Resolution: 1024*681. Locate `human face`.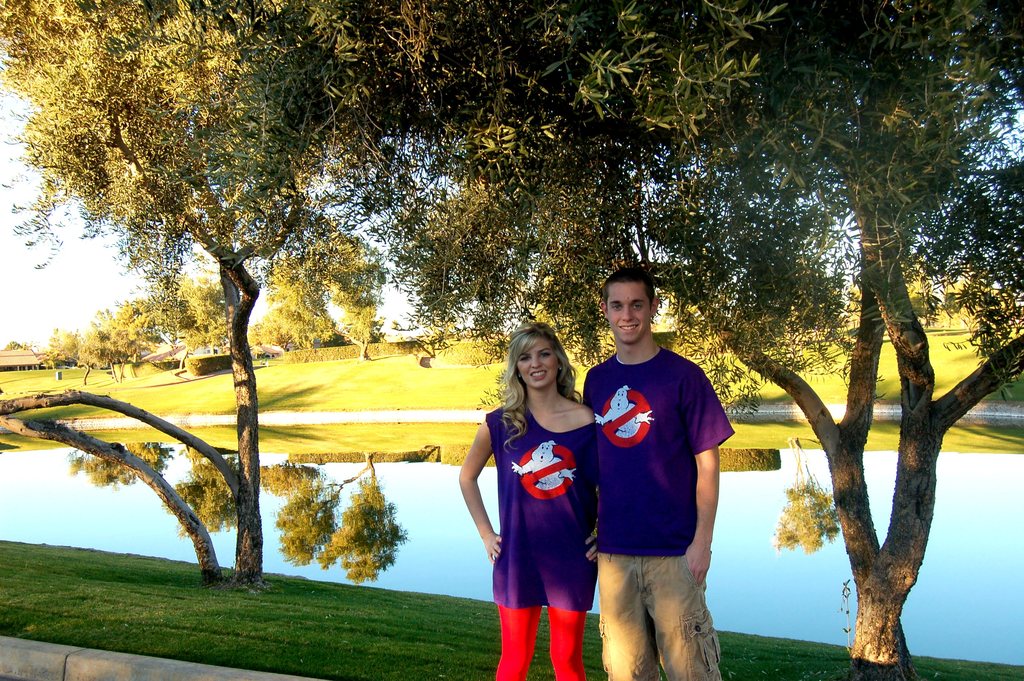
514 335 560 386.
